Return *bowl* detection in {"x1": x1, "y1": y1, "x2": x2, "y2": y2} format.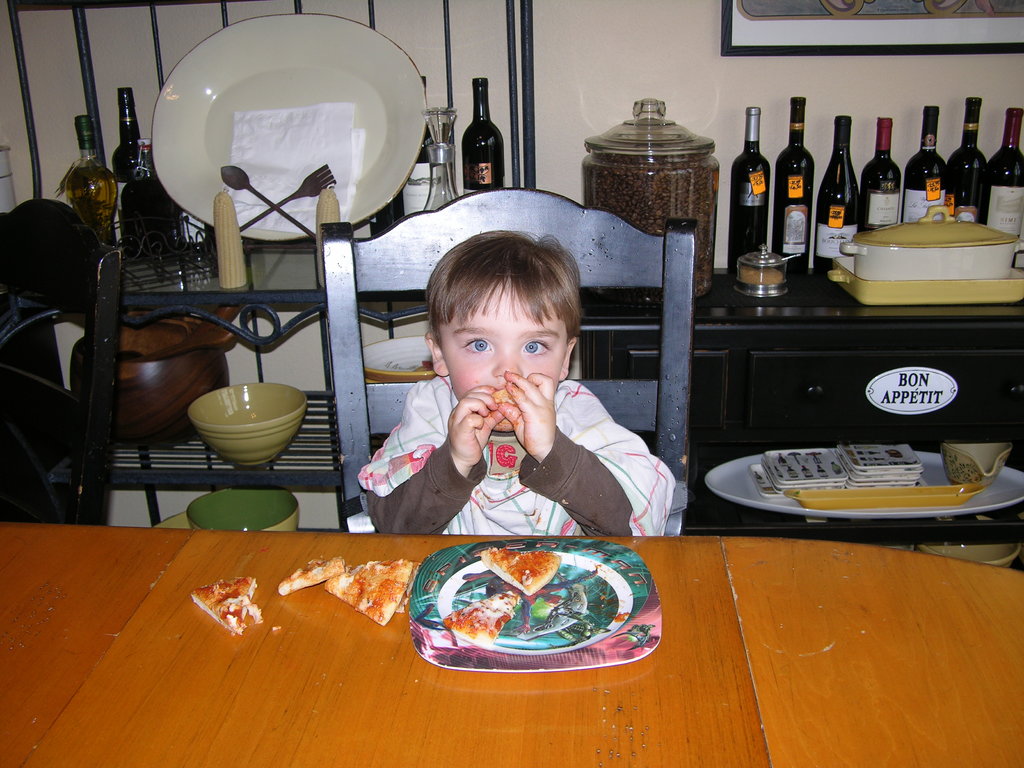
{"x1": 921, "y1": 543, "x2": 1023, "y2": 566}.
